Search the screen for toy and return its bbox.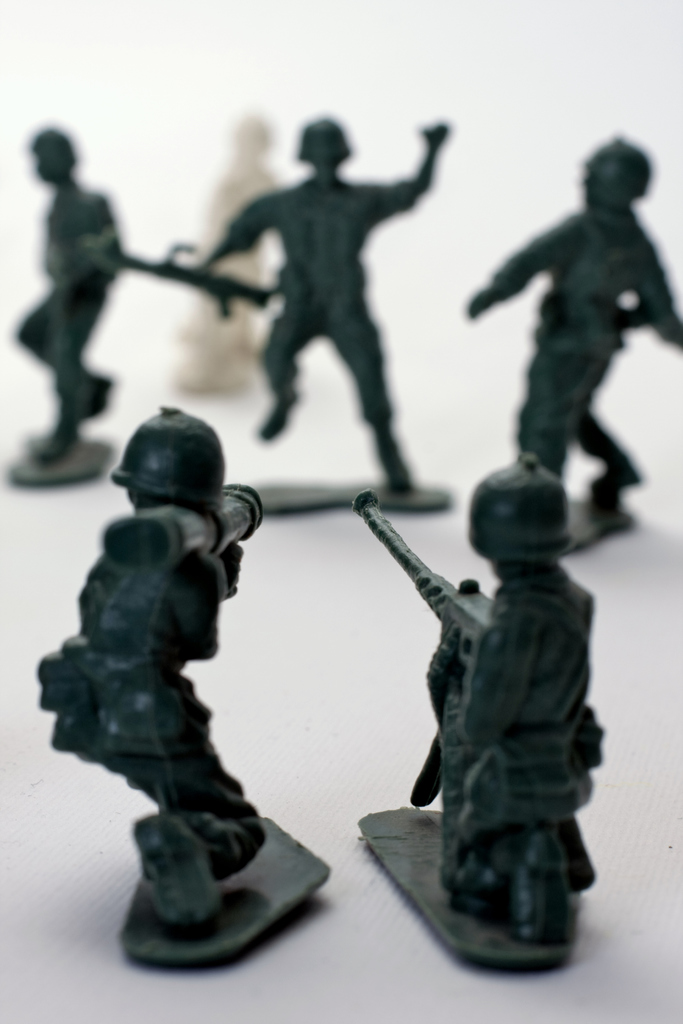
Found: crop(161, 113, 277, 402).
